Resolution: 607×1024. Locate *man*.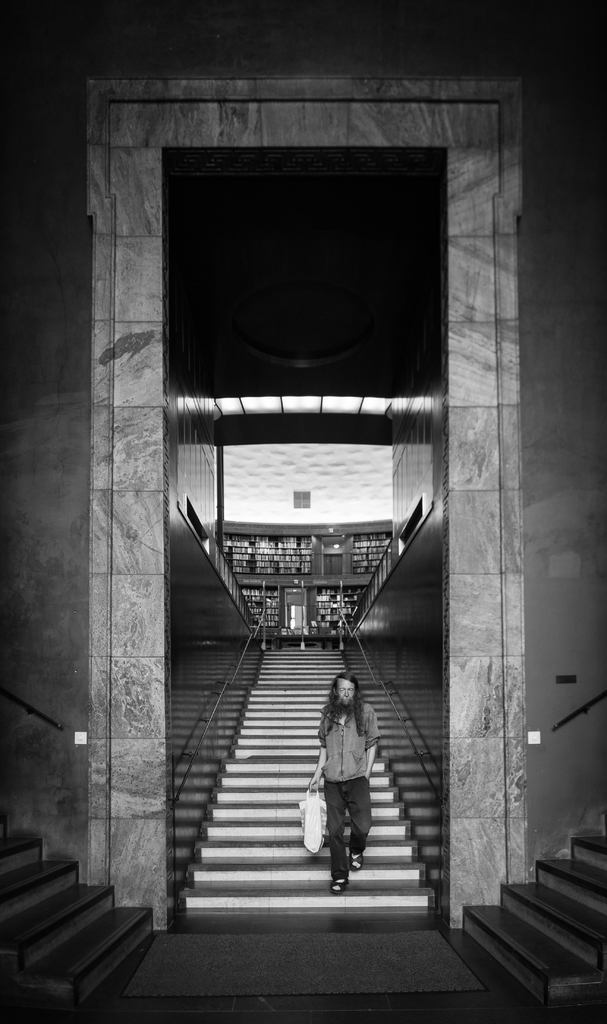
294 695 381 898.
